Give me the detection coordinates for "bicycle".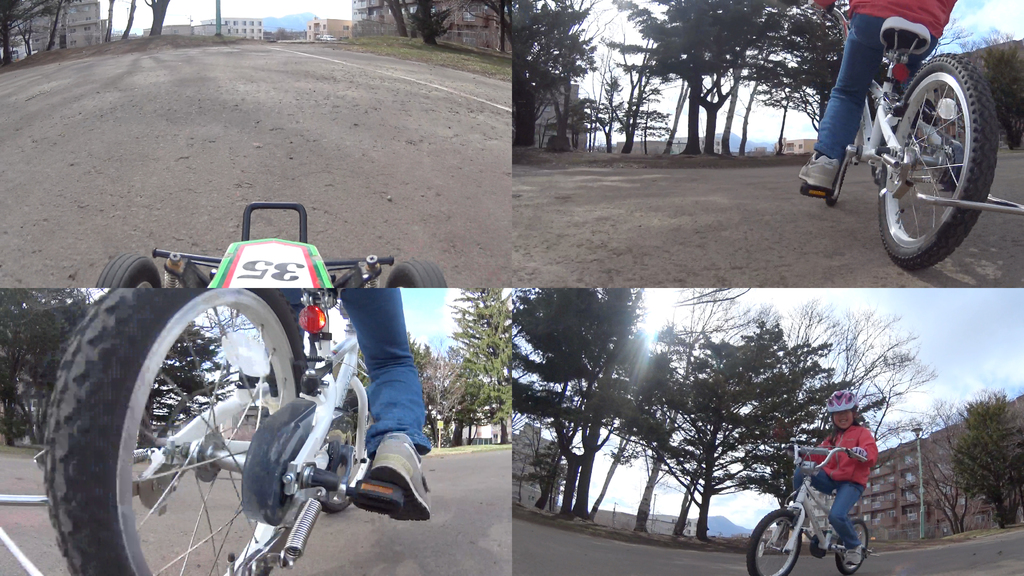
detection(0, 289, 416, 575).
